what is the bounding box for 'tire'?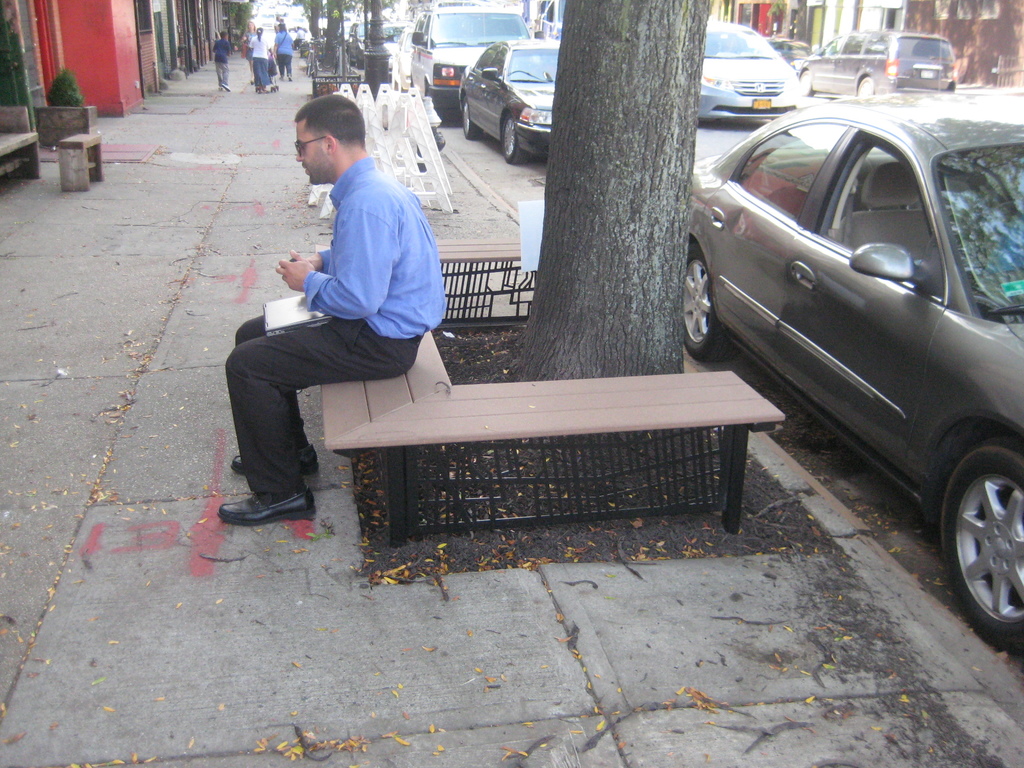
bbox=(856, 74, 874, 100).
